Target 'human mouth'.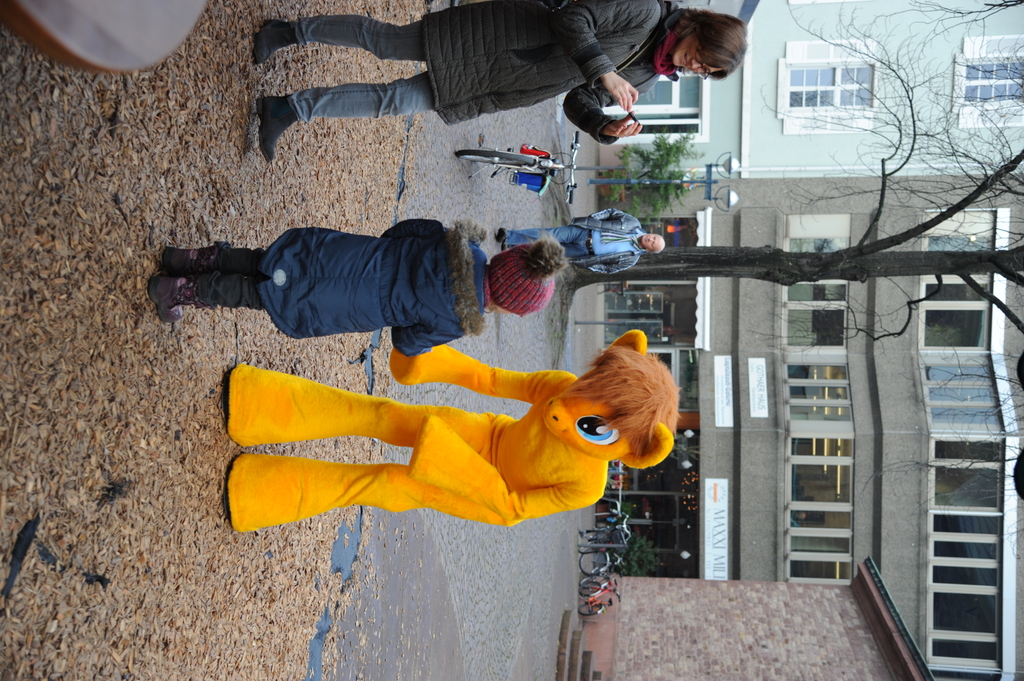
Target region: (left=680, top=53, right=689, bottom=67).
